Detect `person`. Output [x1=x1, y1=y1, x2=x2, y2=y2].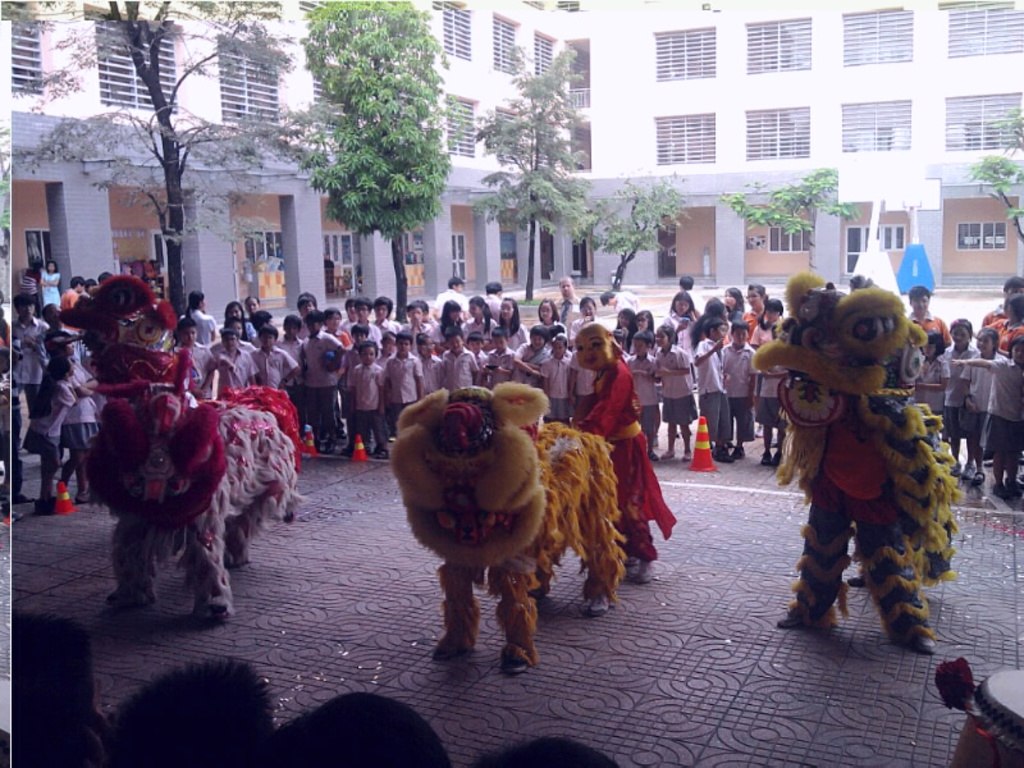
[x1=908, y1=330, x2=959, y2=451].
